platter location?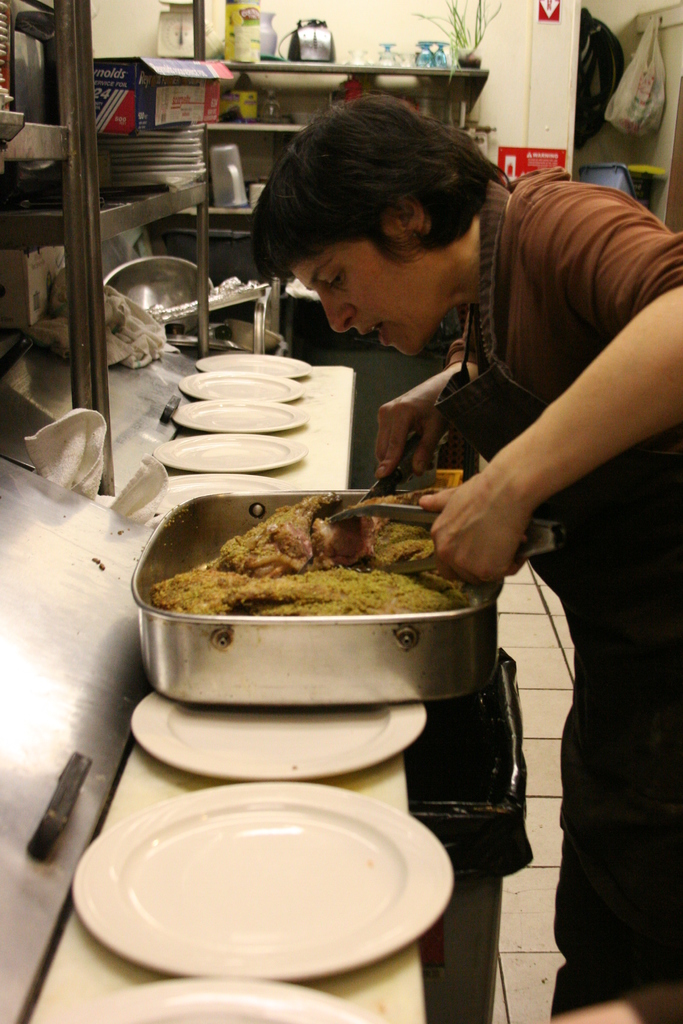
[199, 350, 311, 380]
